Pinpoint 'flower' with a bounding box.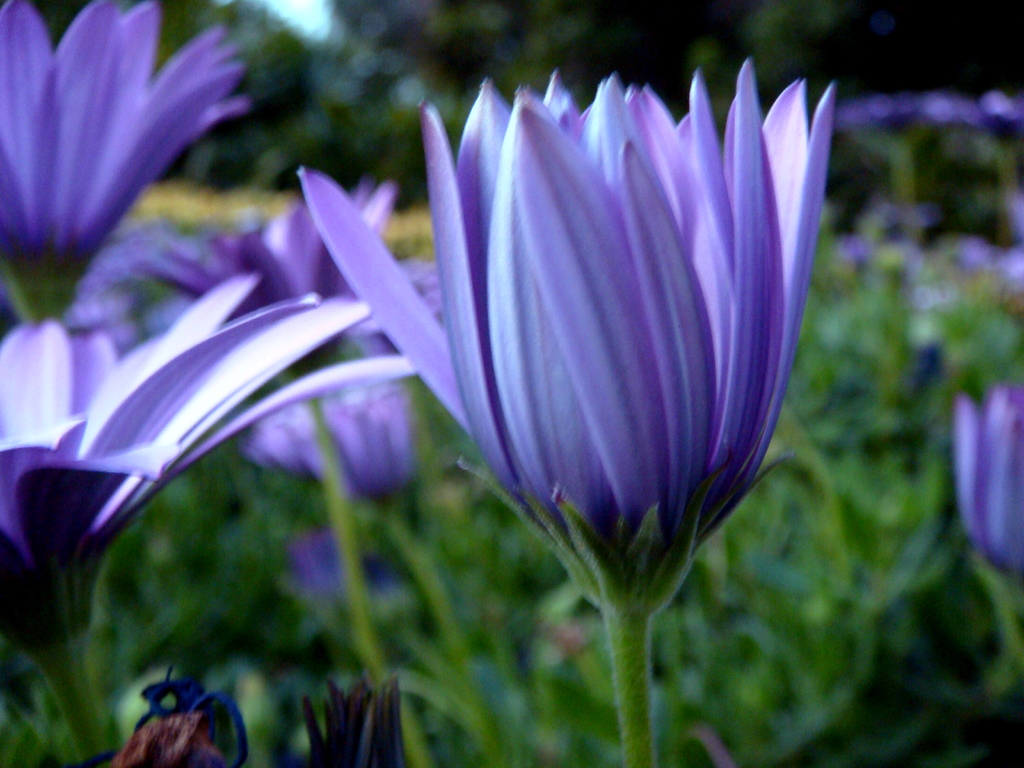
l=0, t=310, r=419, b=641.
